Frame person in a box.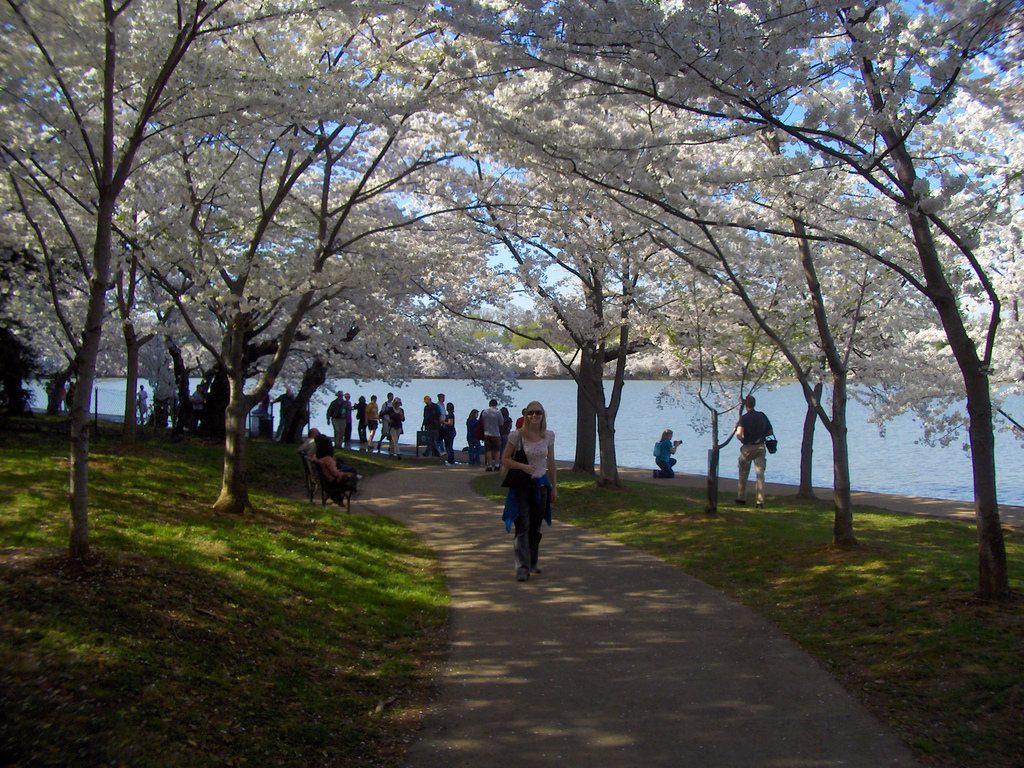
{"left": 298, "top": 426, "right": 322, "bottom": 466}.
